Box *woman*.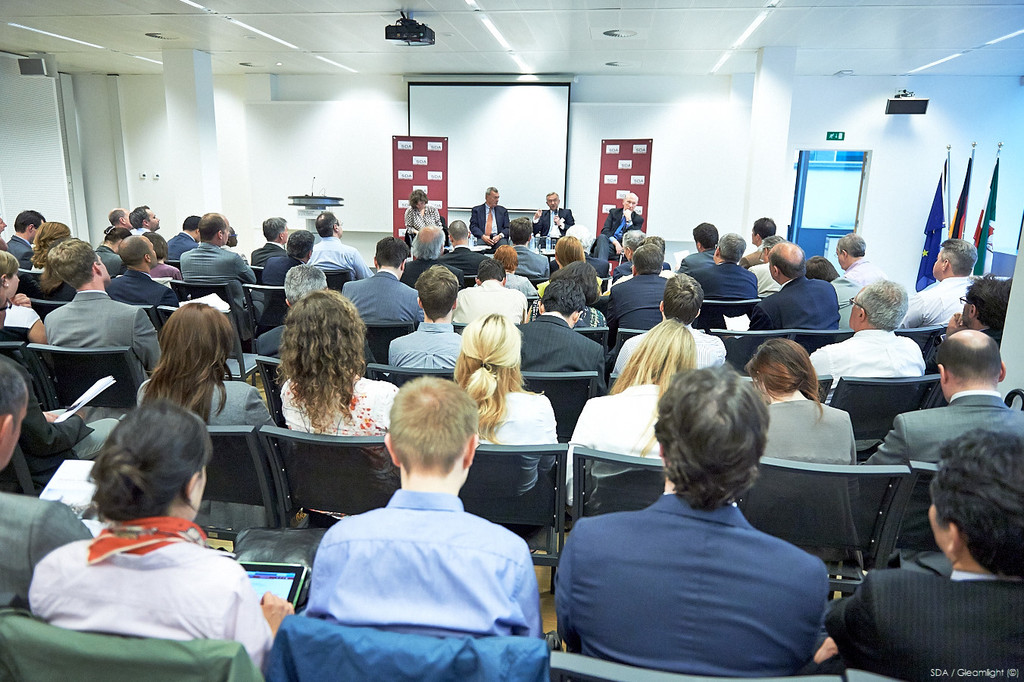
bbox=[0, 252, 50, 330].
